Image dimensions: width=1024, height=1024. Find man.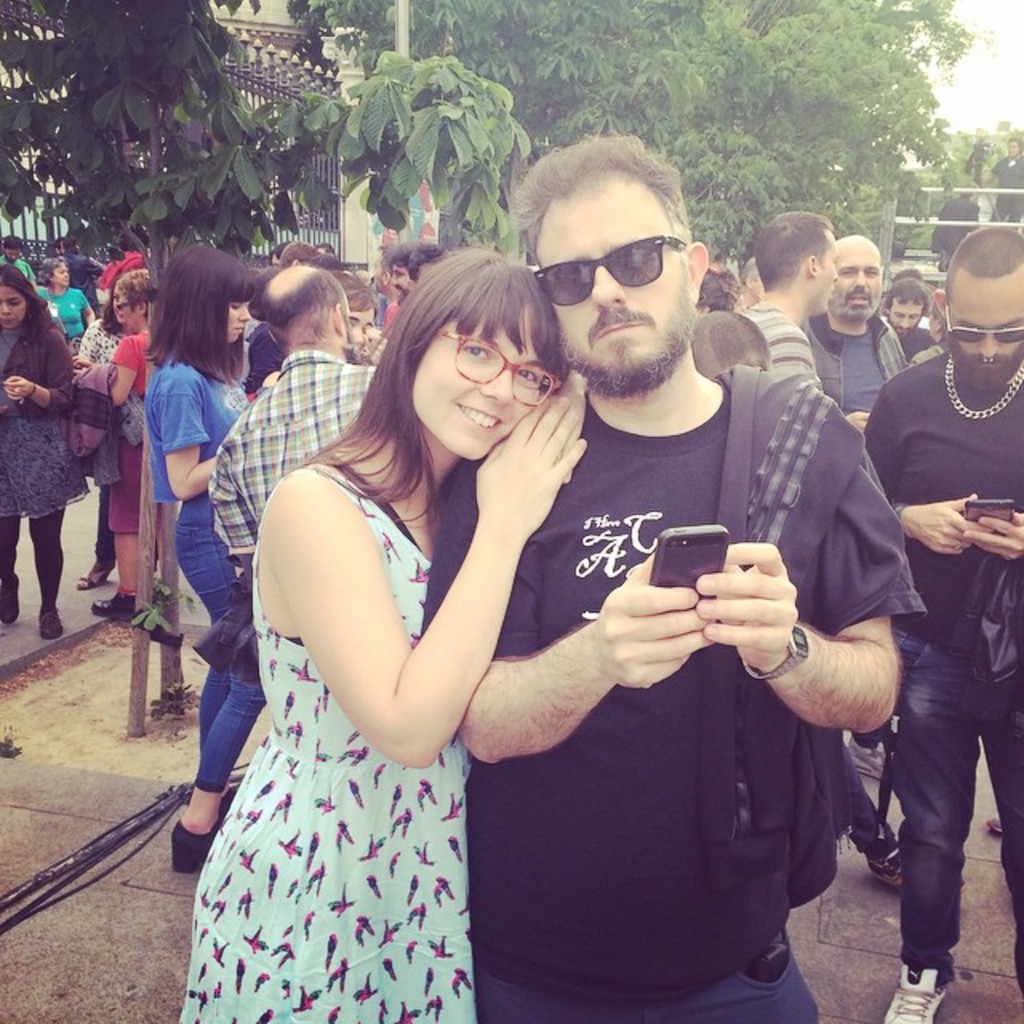
(x1=726, y1=203, x2=837, y2=395).
